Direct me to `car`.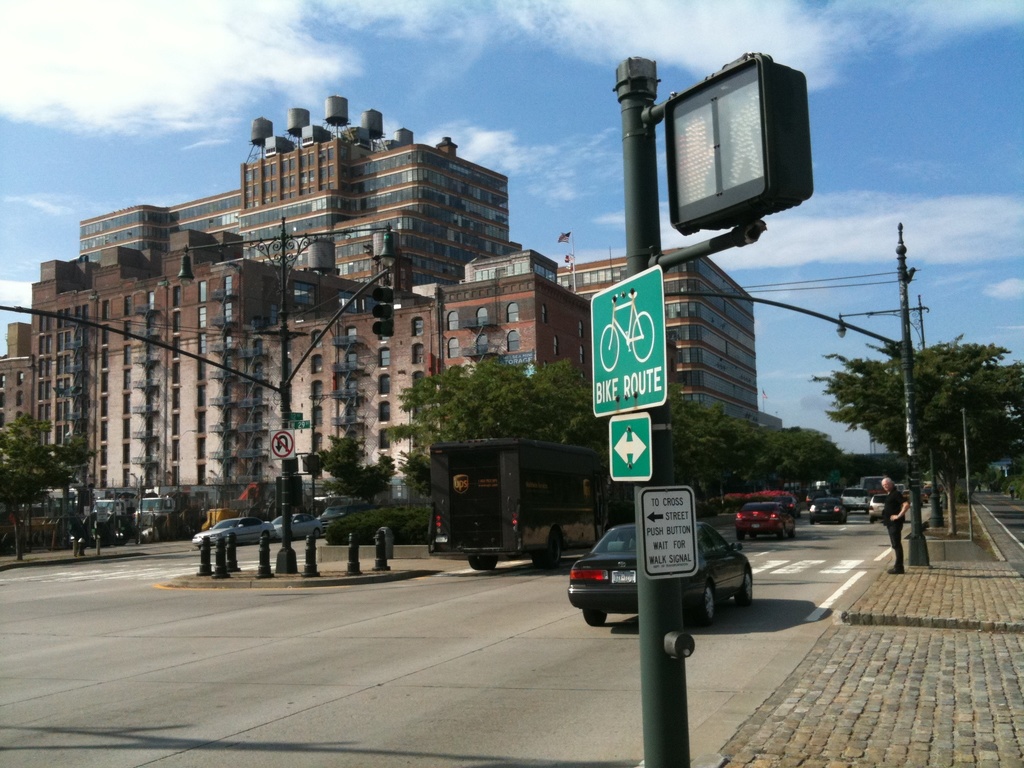
Direction: x1=313 y1=509 x2=345 y2=532.
